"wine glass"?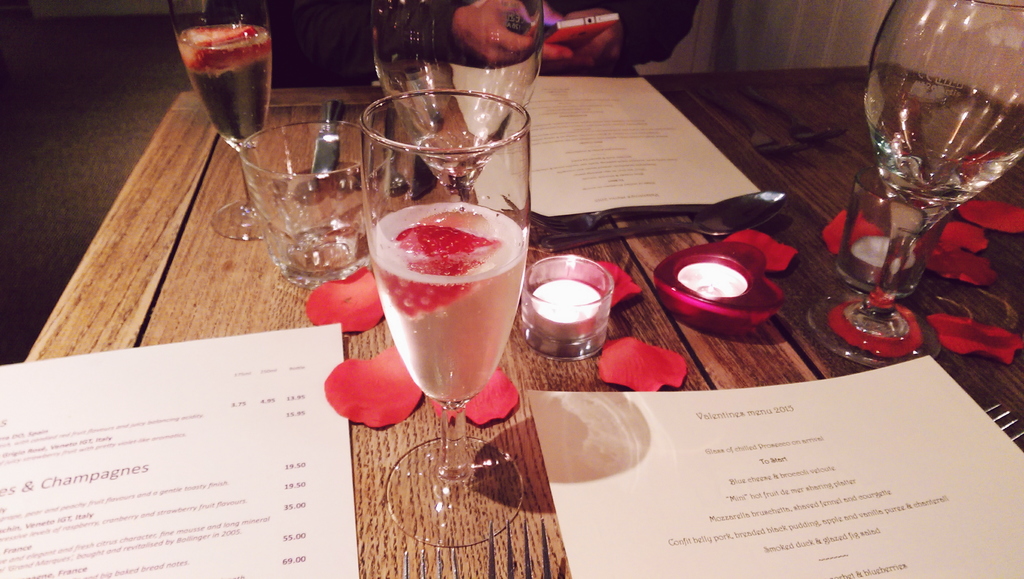
[x1=369, y1=0, x2=546, y2=203]
